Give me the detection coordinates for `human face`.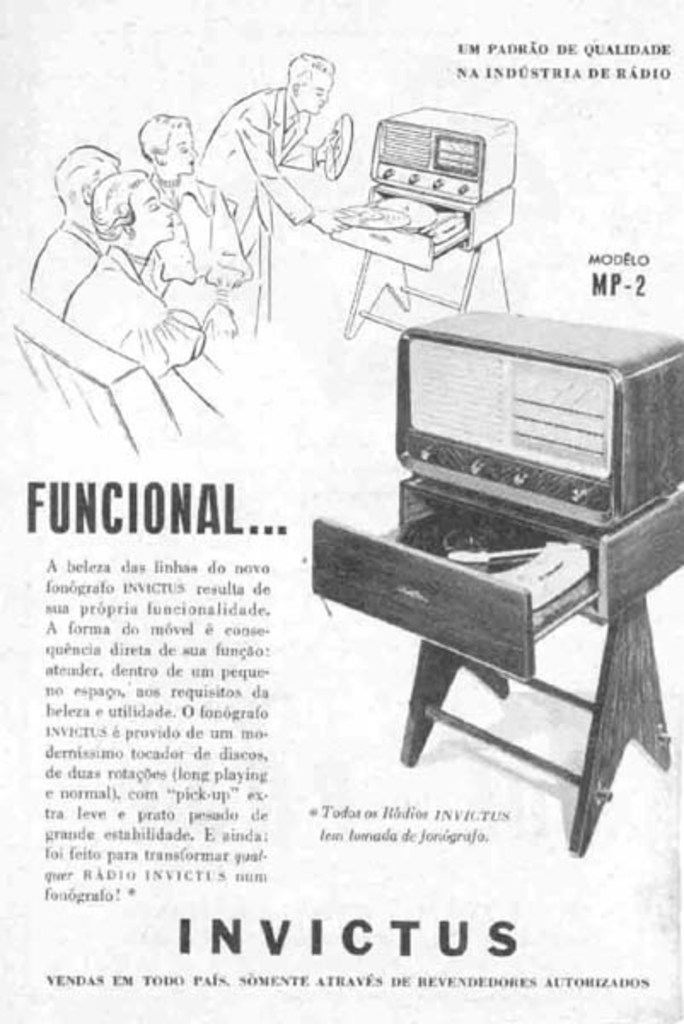
[left=133, top=179, right=177, bottom=234].
